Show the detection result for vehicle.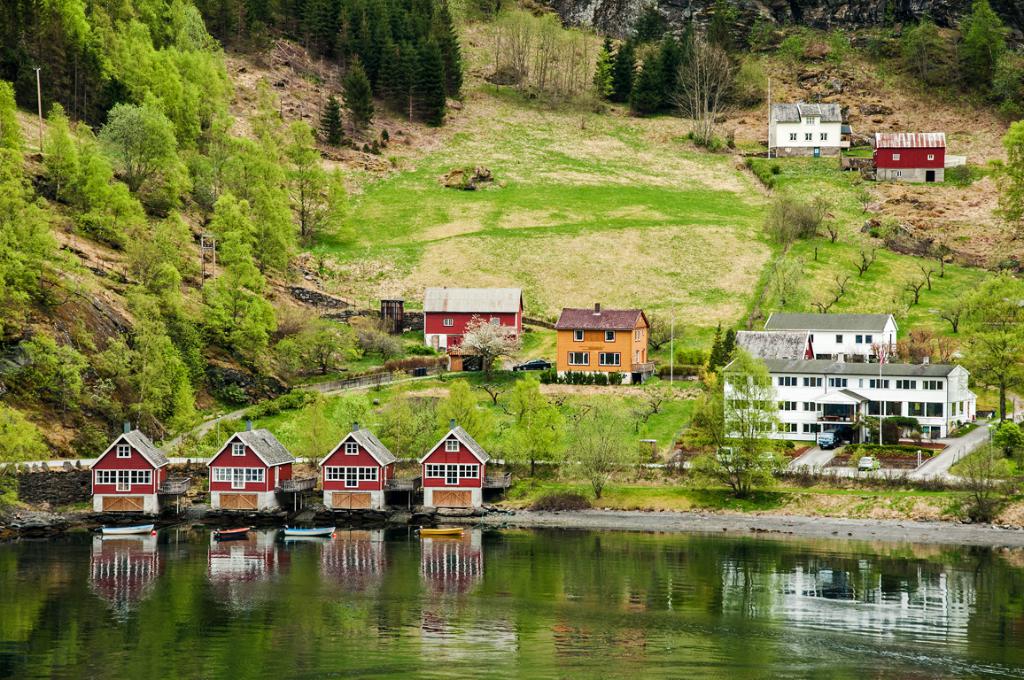
box=[213, 520, 253, 546].
